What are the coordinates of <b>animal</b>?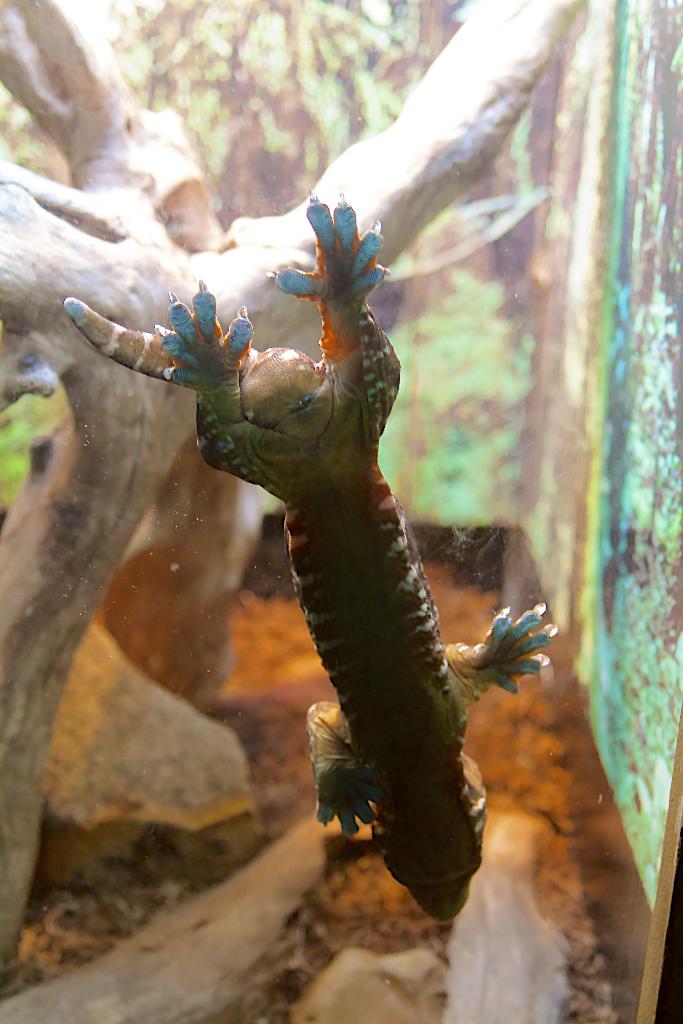
region(67, 193, 561, 923).
